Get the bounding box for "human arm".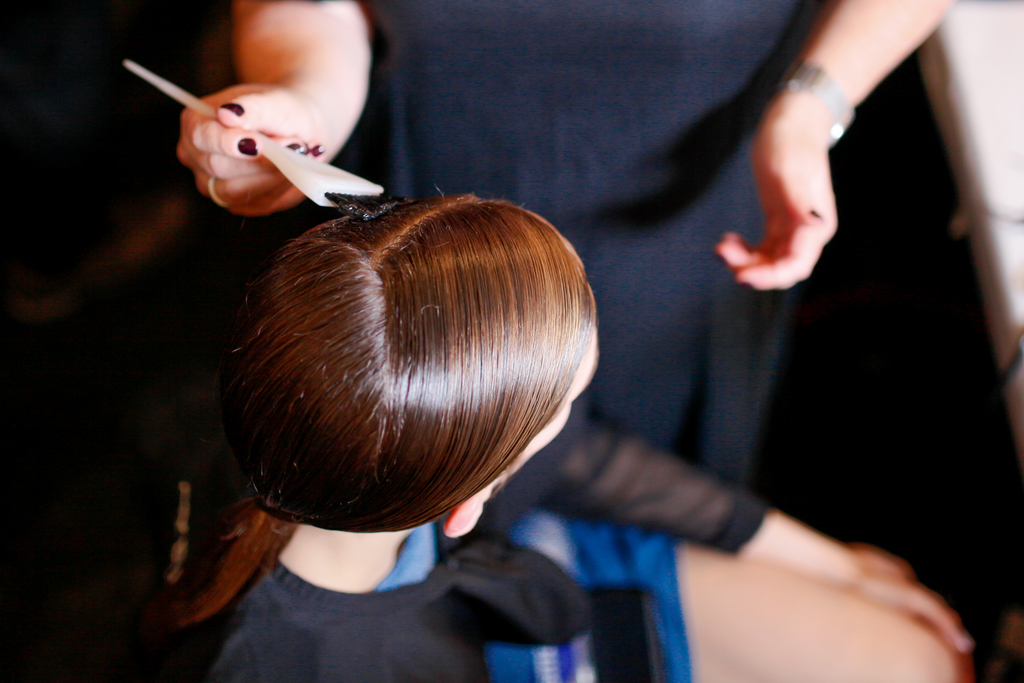
box(168, 0, 378, 223).
